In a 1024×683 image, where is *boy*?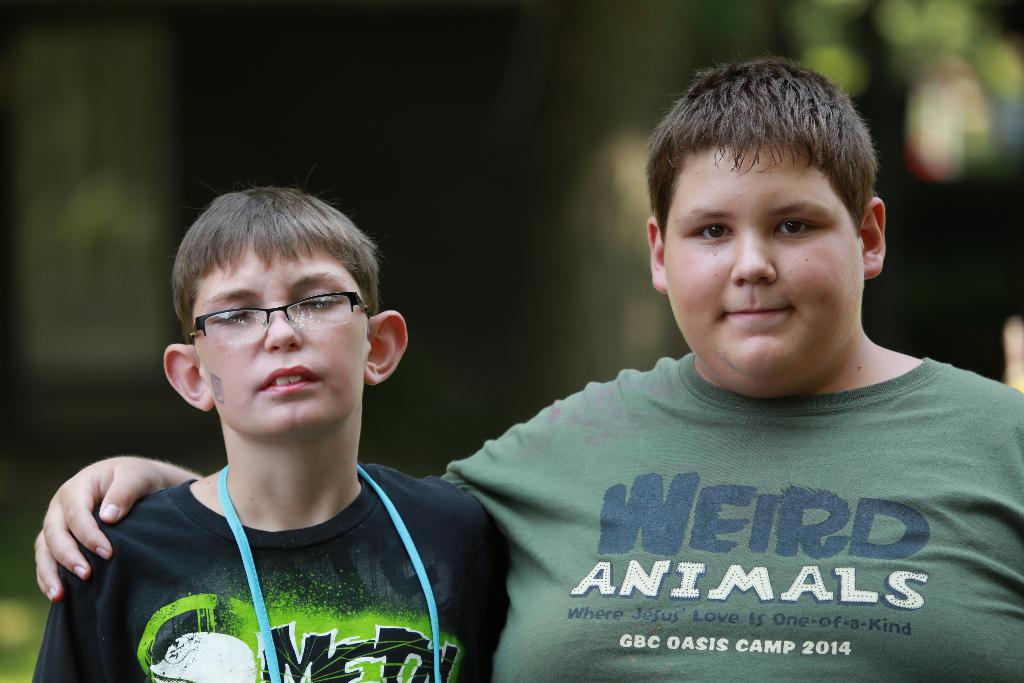
<box>35,58,1023,682</box>.
